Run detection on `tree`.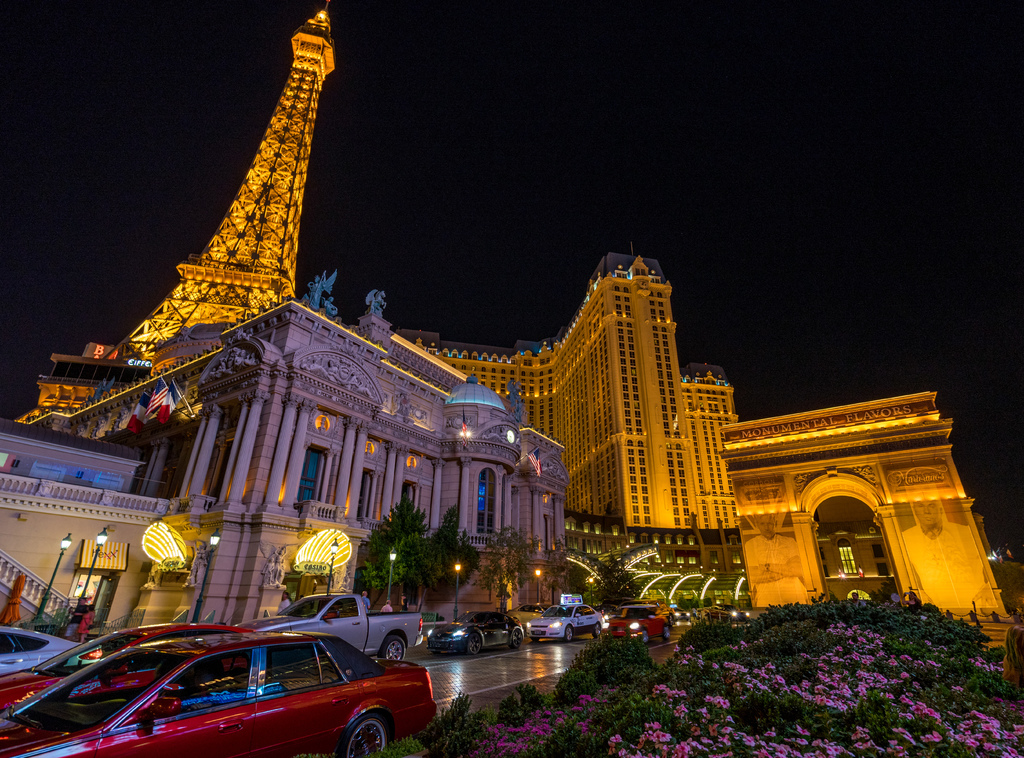
Result: {"x1": 530, "y1": 537, "x2": 586, "y2": 608}.
